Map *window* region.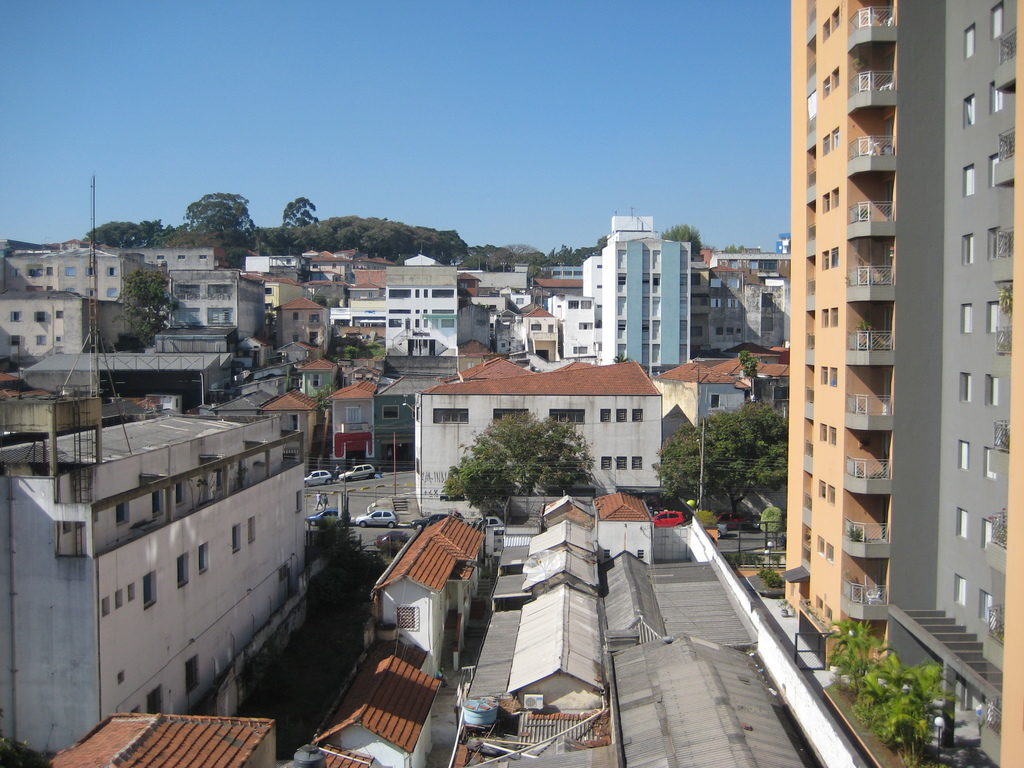
Mapped to region(655, 273, 662, 298).
